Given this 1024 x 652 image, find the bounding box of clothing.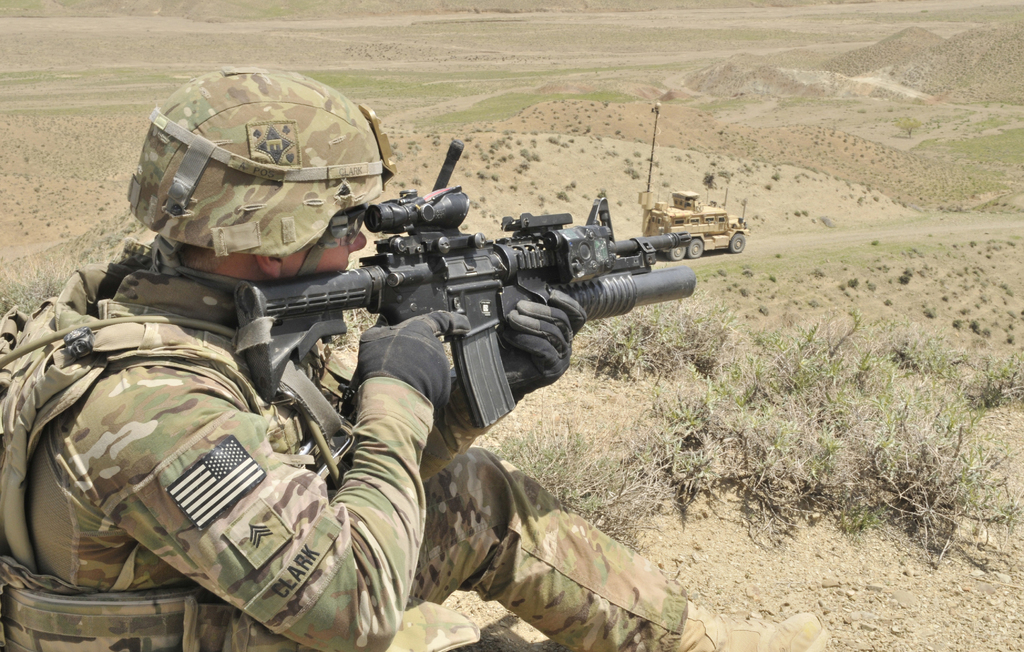
0:245:687:651.
